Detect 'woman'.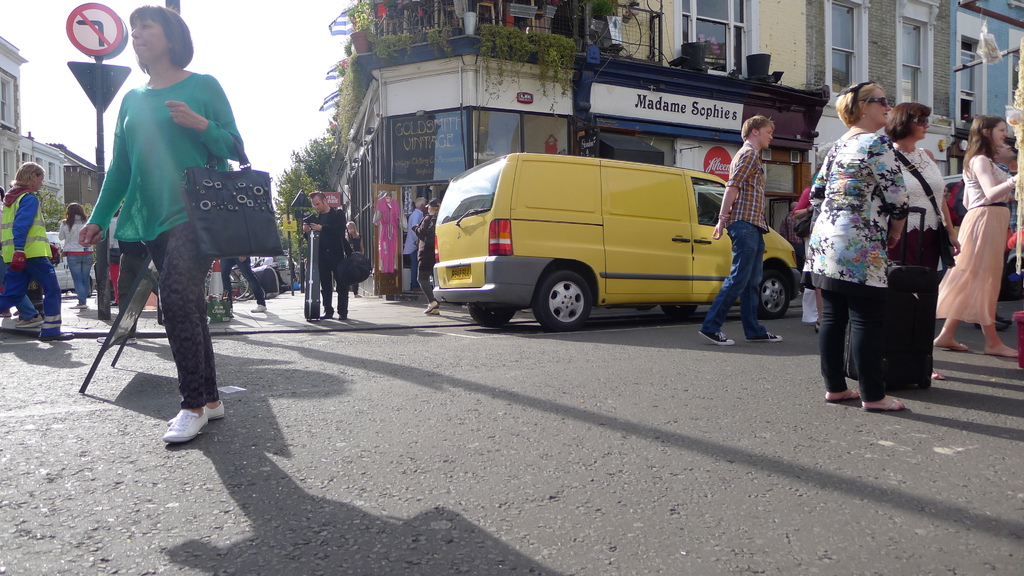
Detected at [left=943, top=120, right=1016, bottom=348].
